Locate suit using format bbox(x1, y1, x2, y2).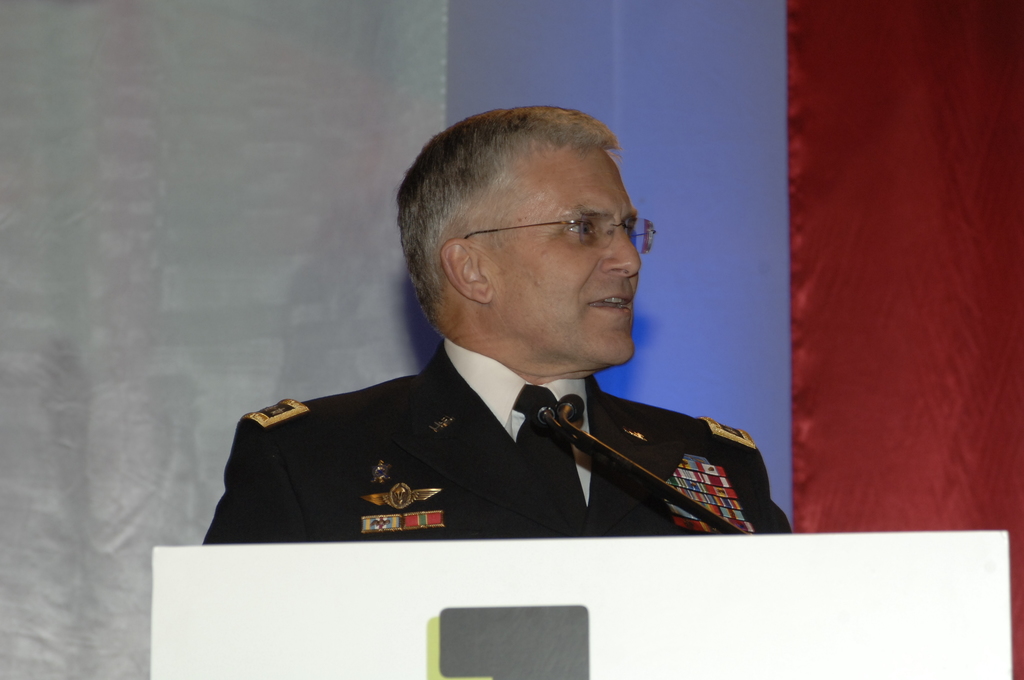
bbox(198, 330, 793, 545).
